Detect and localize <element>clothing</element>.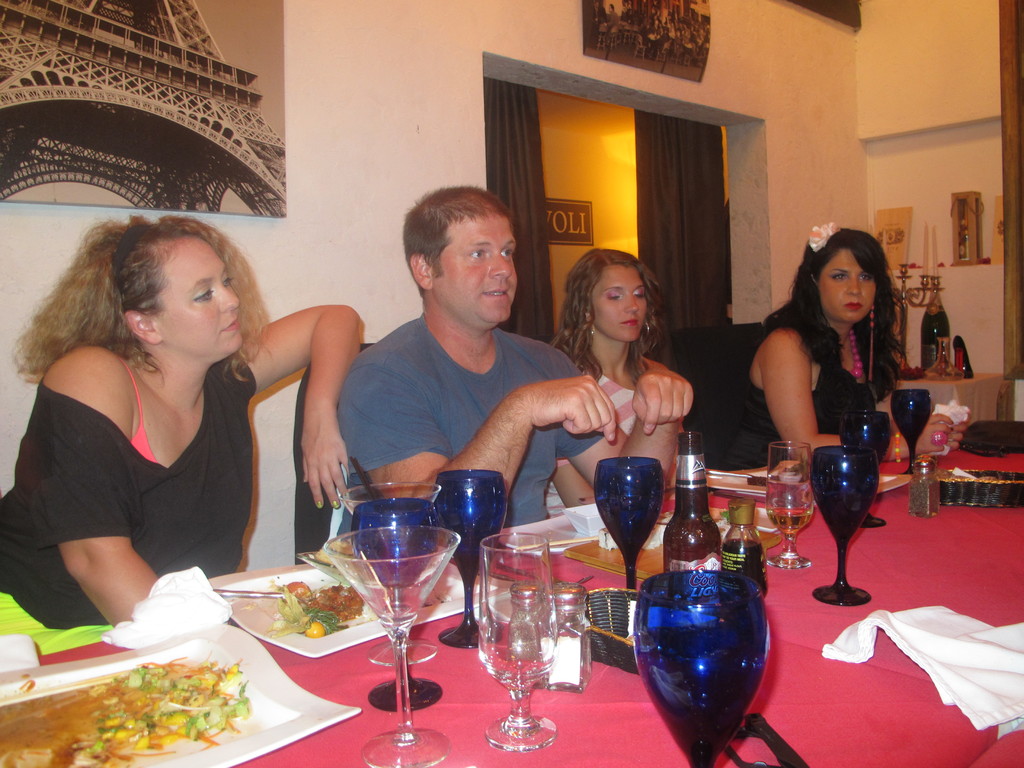
Localized at (left=29, top=324, right=262, bottom=616).
